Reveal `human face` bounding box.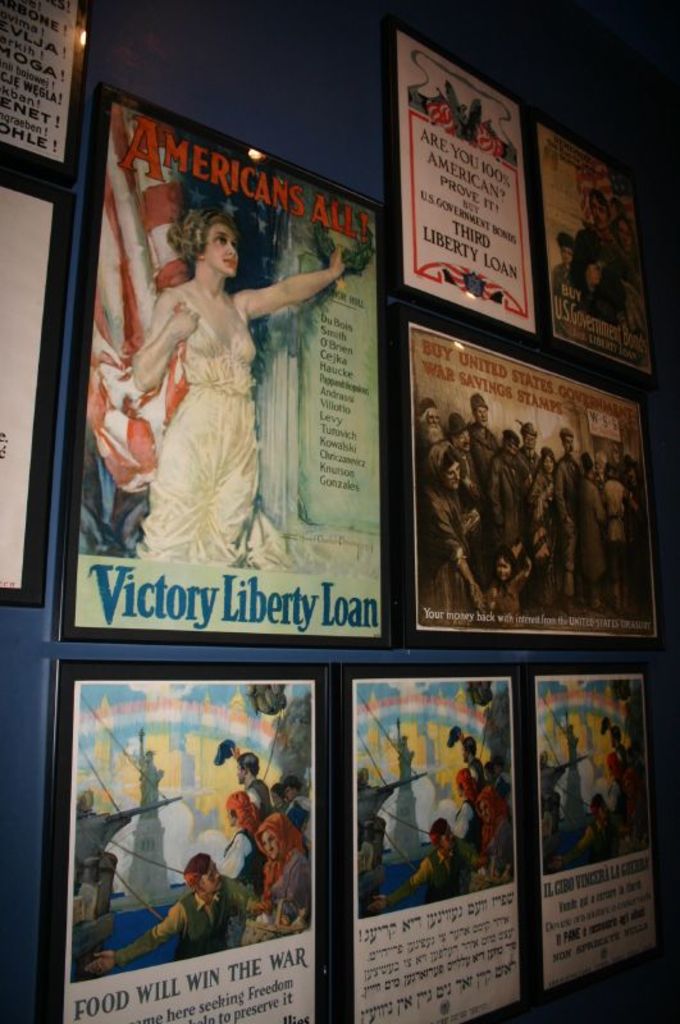
Revealed: 257, 827, 282, 858.
